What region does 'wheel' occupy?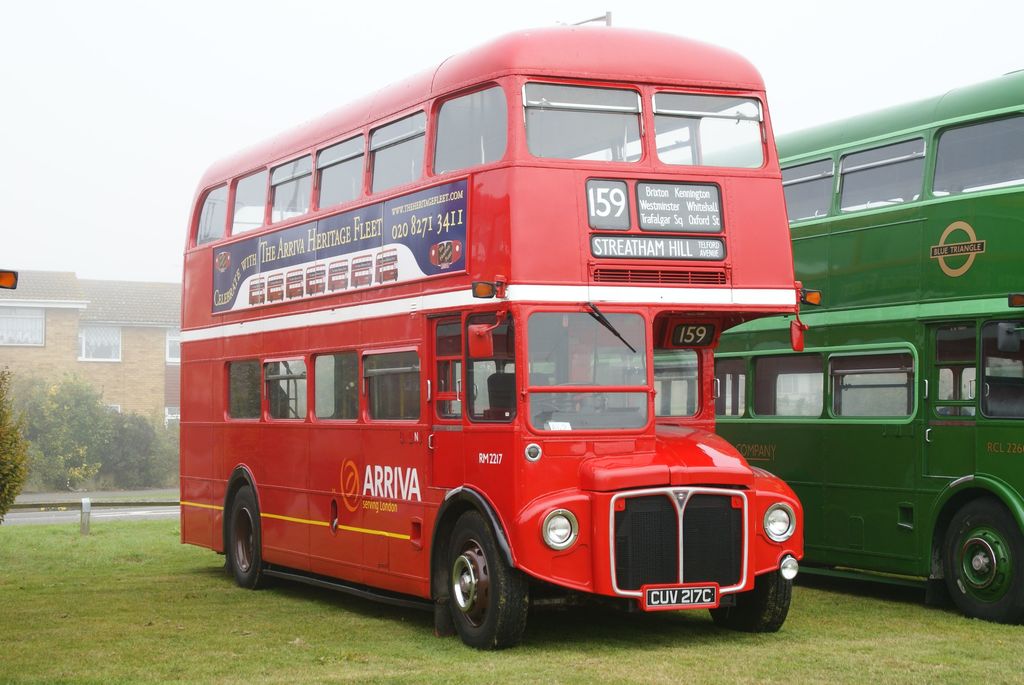
713:568:790:630.
